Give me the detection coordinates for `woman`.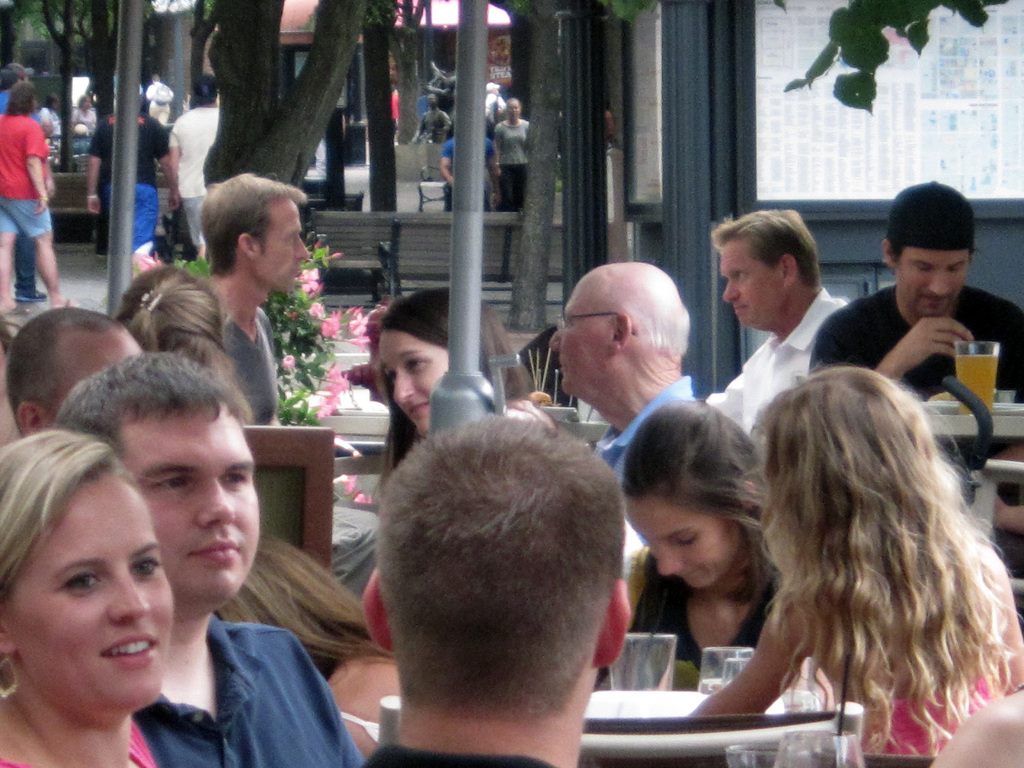
x1=0 y1=430 x2=175 y2=767.
